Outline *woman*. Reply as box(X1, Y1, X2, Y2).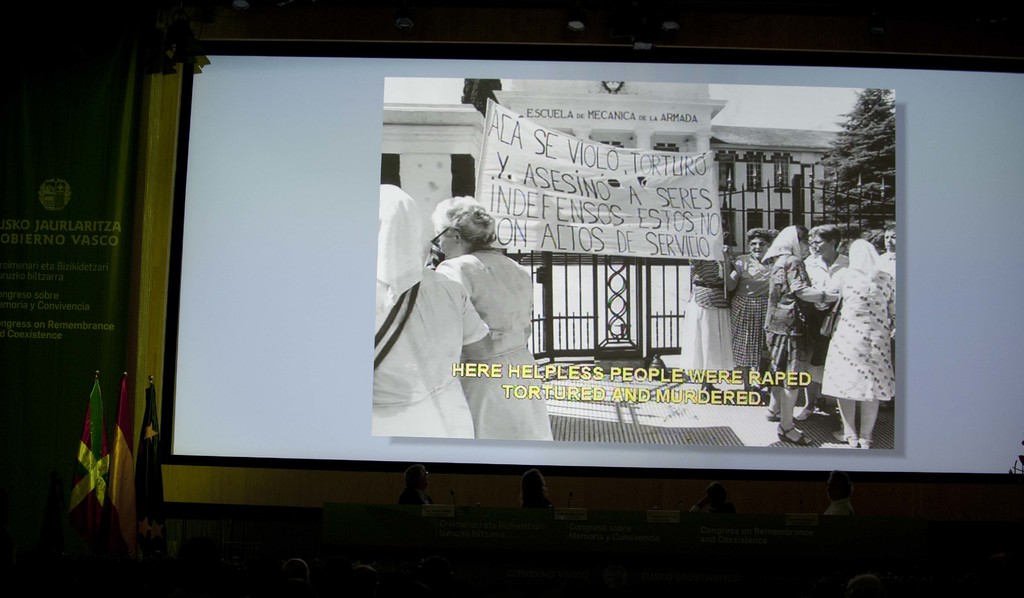
box(814, 212, 900, 447).
